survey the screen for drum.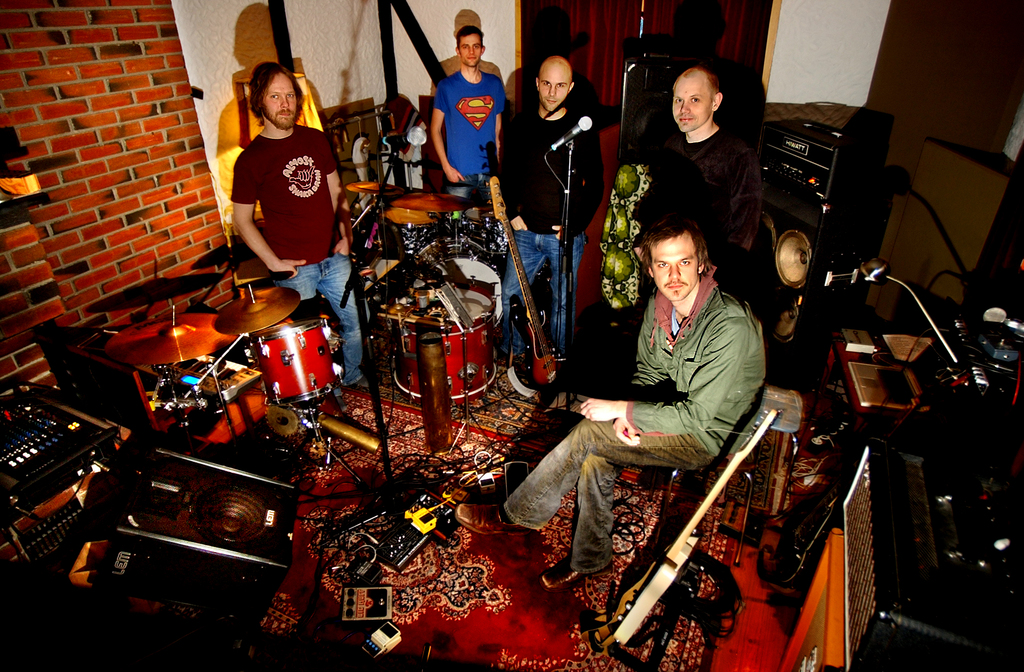
Survey found: {"left": 253, "top": 322, "right": 333, "bottom": 406}.
